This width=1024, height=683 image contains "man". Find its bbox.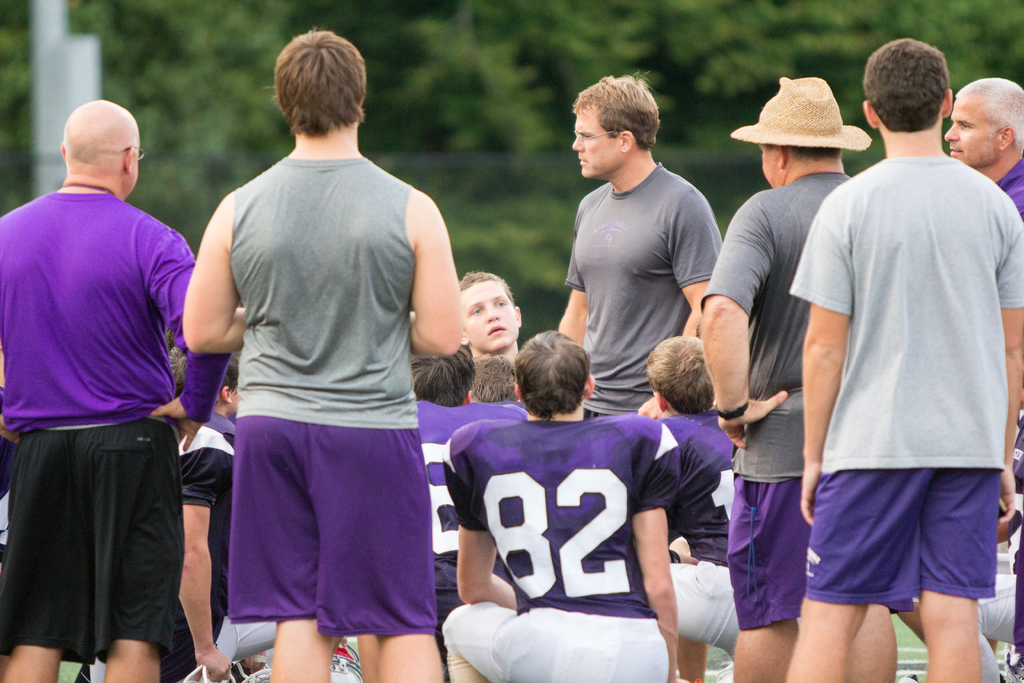
locate(438, 331, 677, 682).
